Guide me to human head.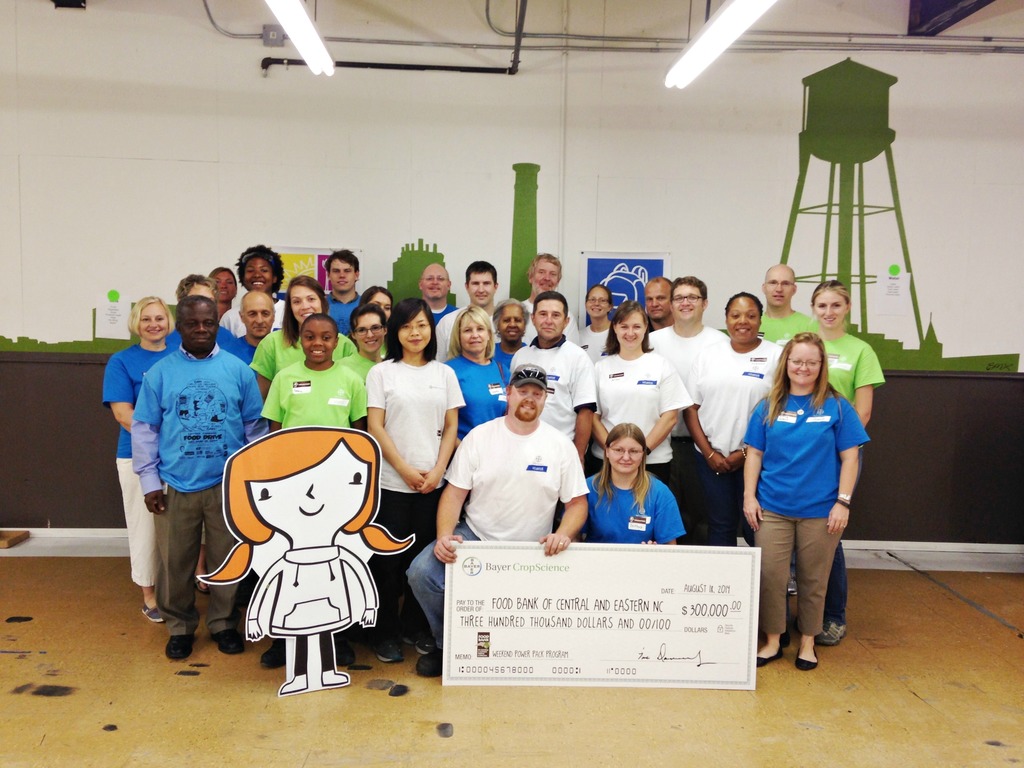
Guidance: l=282, t=271, r=329, b=324.
